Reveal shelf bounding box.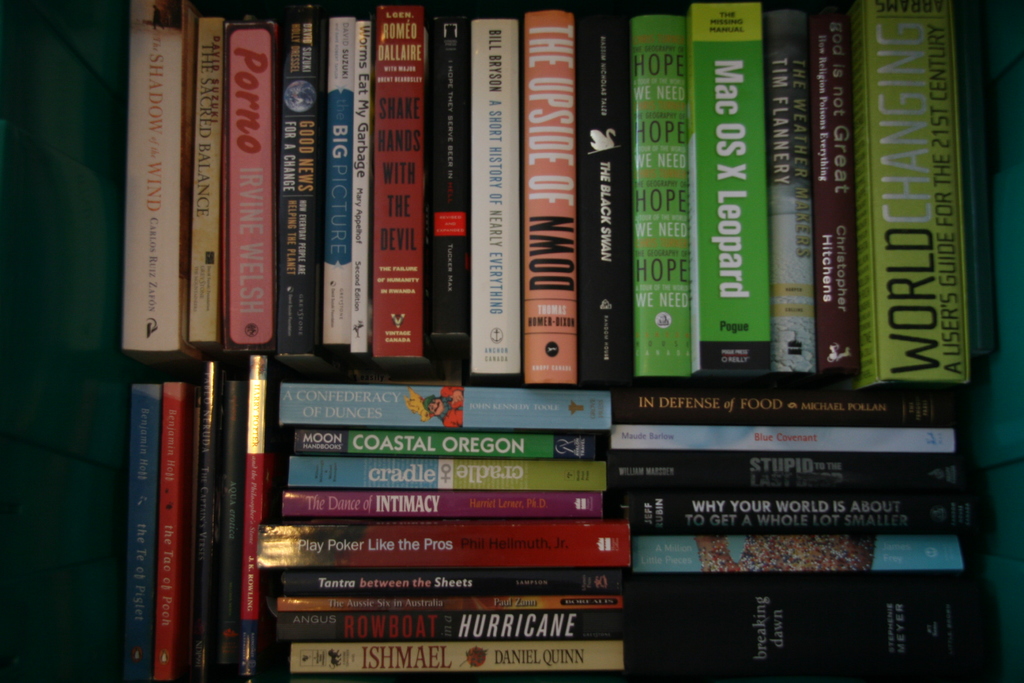
Revealed: 24 0 1023 682.
